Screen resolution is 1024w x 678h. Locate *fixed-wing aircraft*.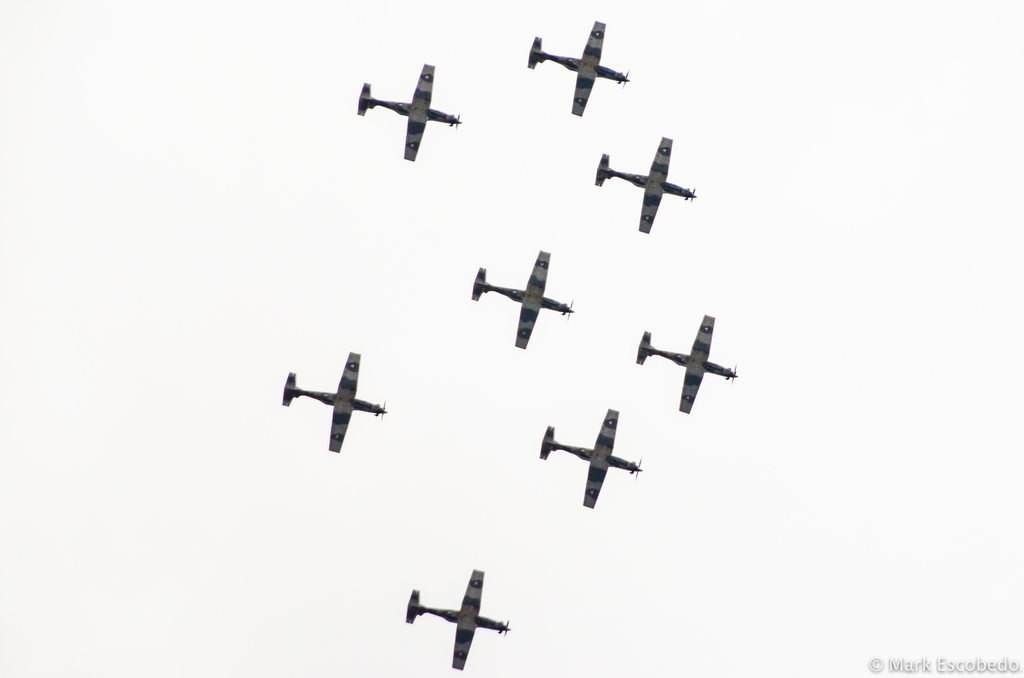
rect(404, 568, 509, 672).
